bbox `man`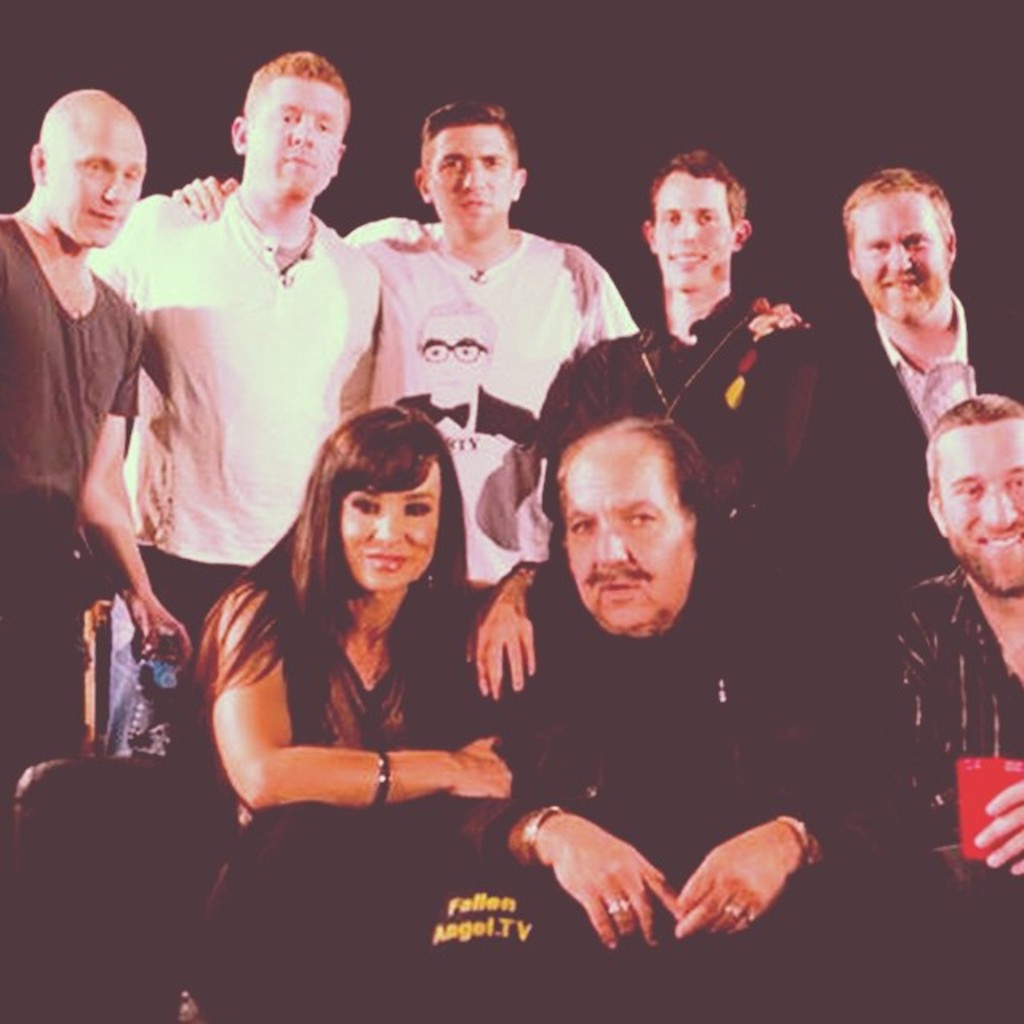
850,371,1022,890
